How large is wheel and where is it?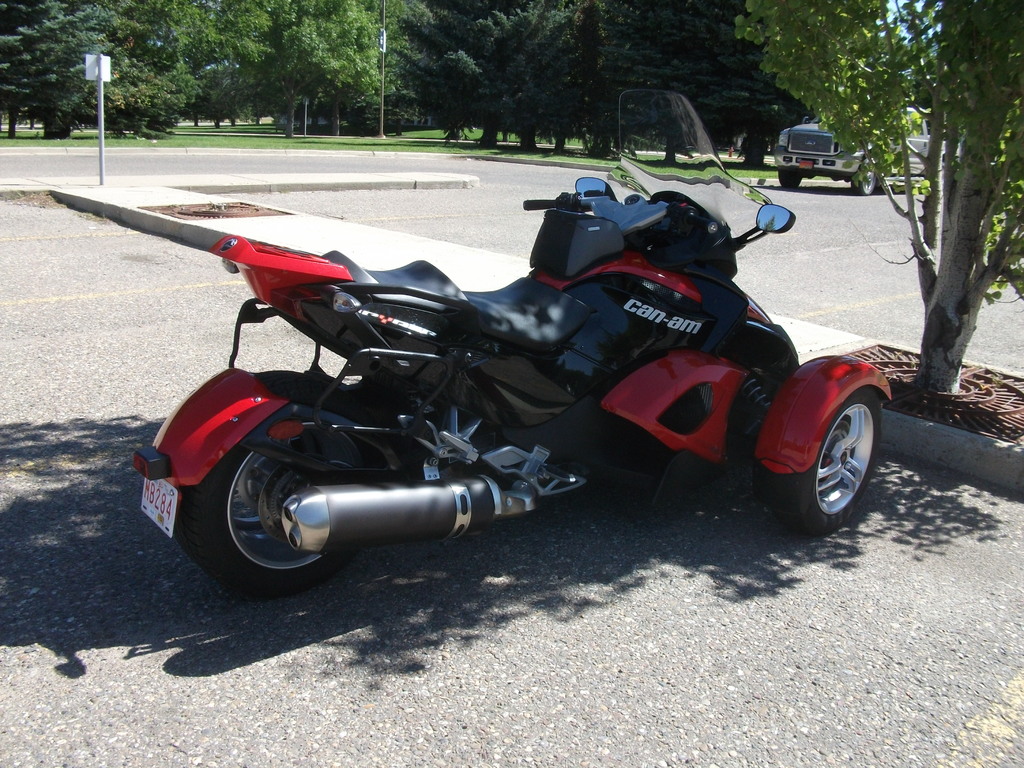
Bounding box: <bbox>785, 387, 883, 533</bbox>.
